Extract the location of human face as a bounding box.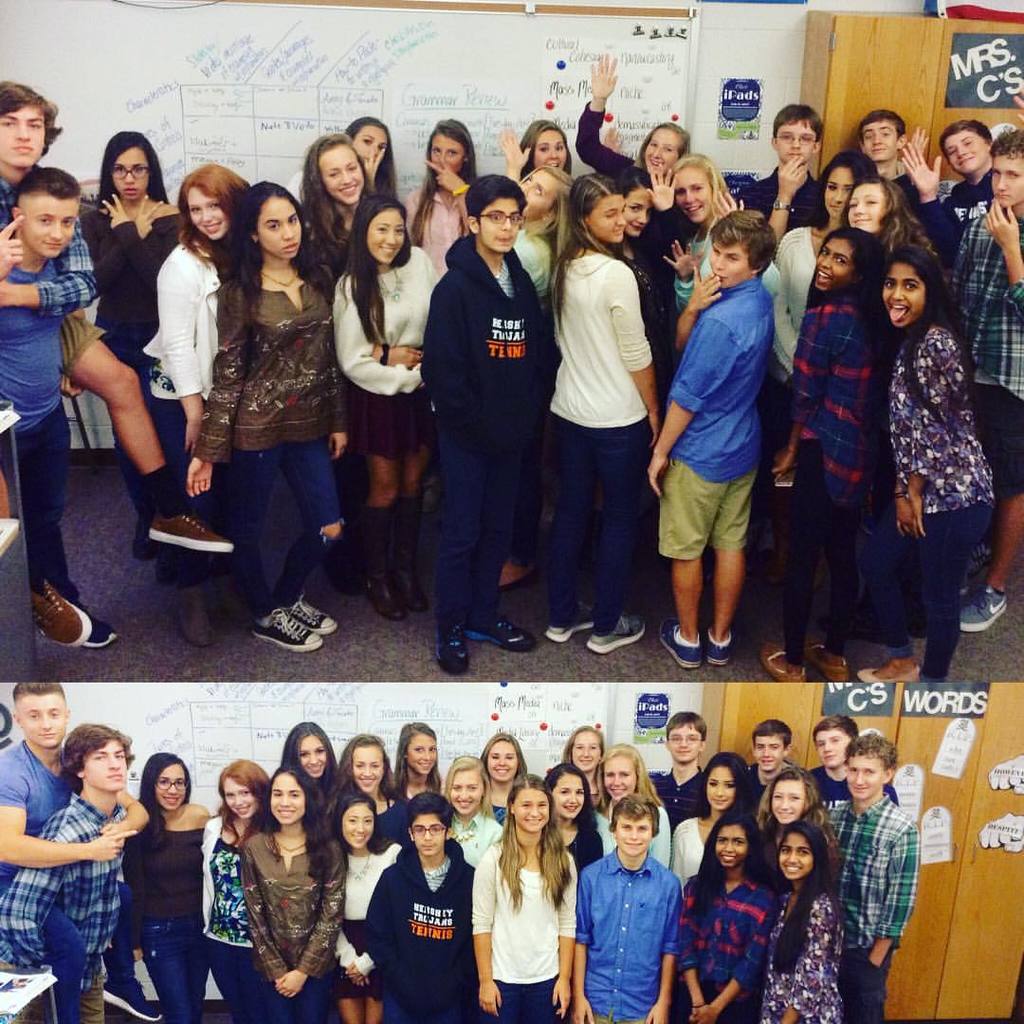
(537, 135, 569, 167).
